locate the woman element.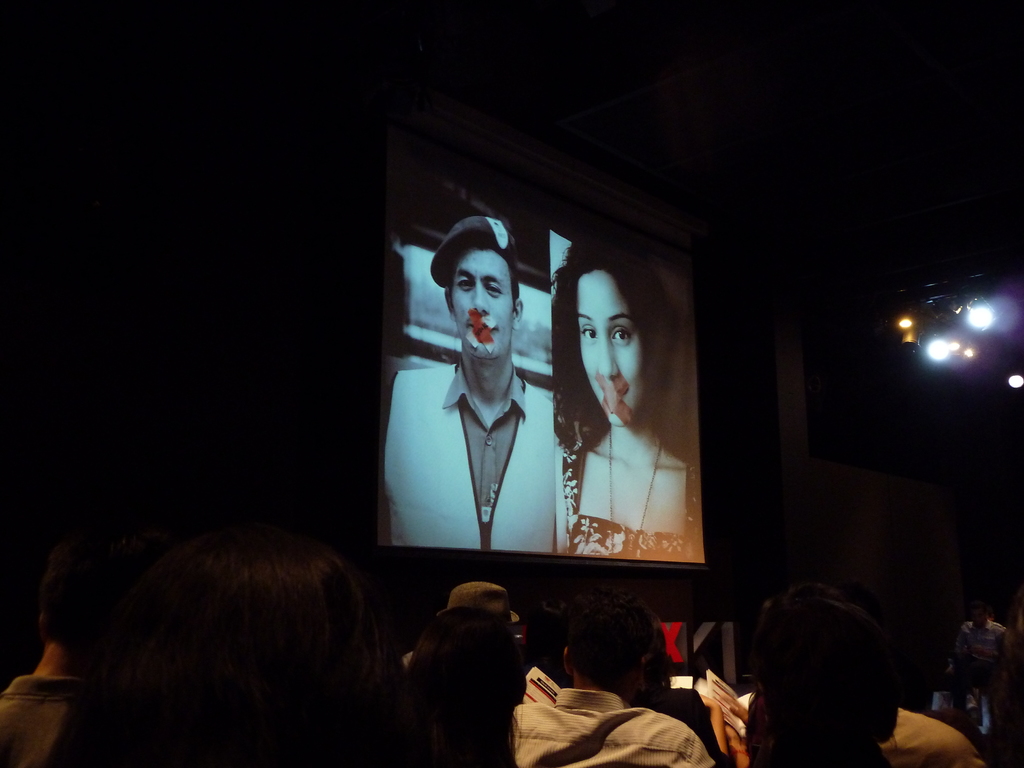
Element bbox: rect(538, 260, 666, 509).
